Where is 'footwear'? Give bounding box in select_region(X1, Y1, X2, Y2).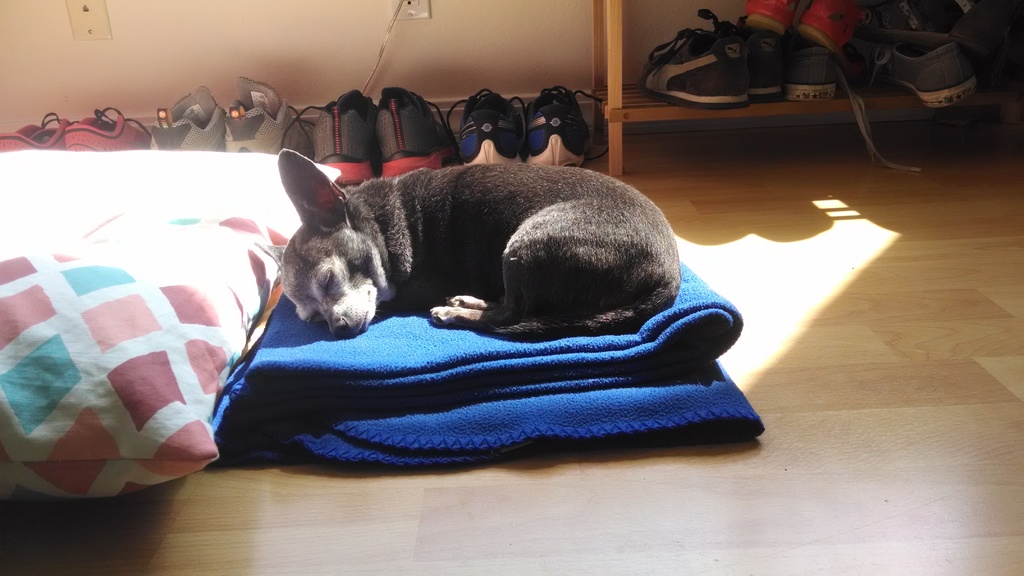
select_region(224, 79, 317, 159).
